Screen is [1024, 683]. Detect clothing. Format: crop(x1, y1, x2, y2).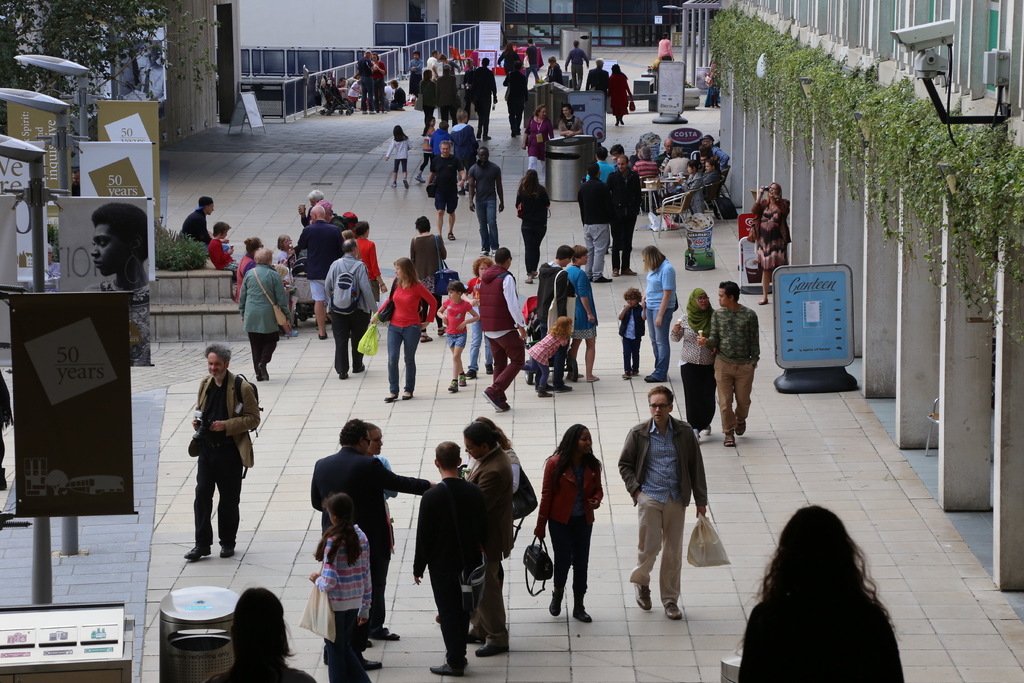
crop(705, 301, 760, 434).
